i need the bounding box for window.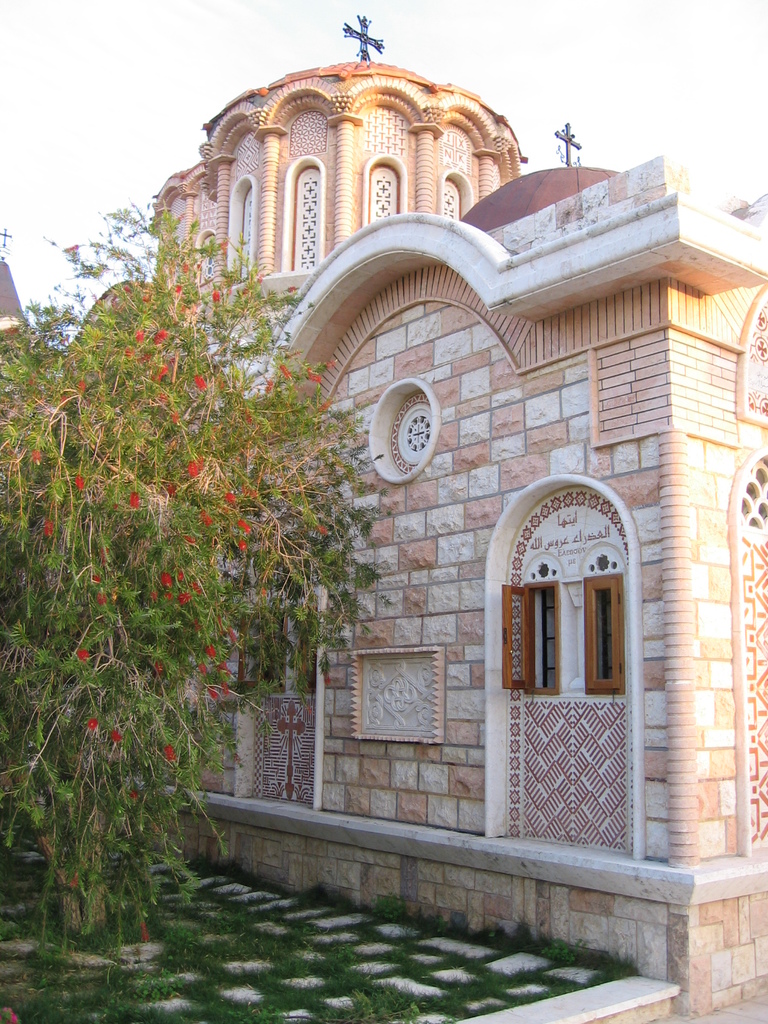
Here it is: crop(507, 474, 638, 724).
